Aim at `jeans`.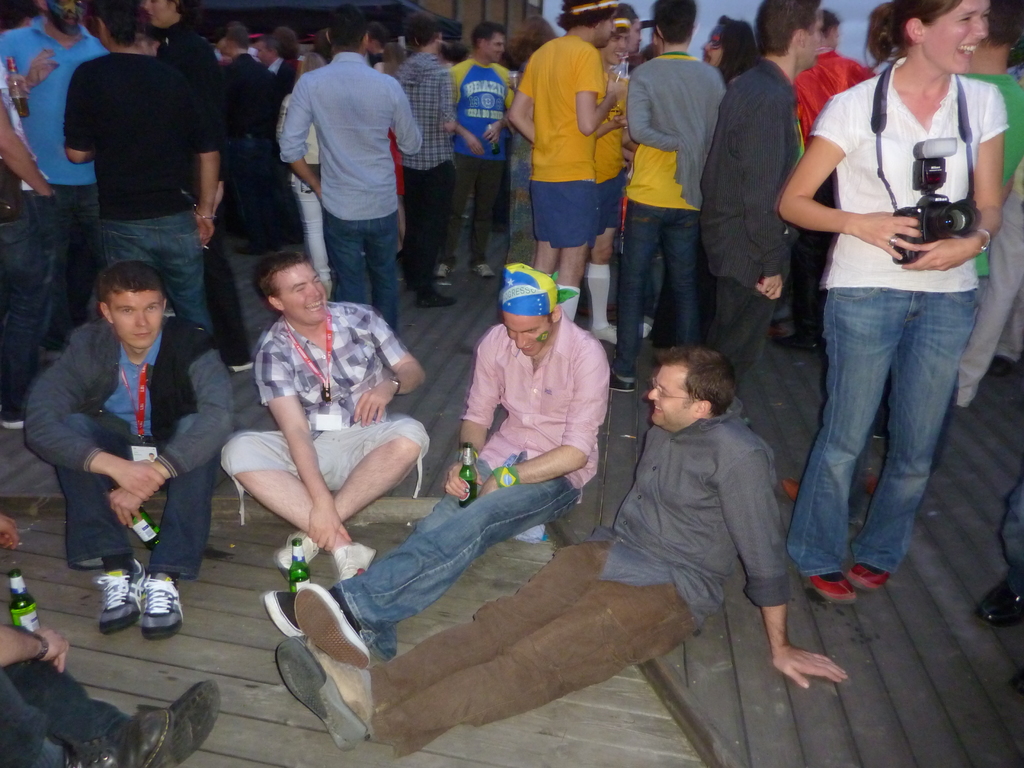
Aimed at 321/205/401/339.
